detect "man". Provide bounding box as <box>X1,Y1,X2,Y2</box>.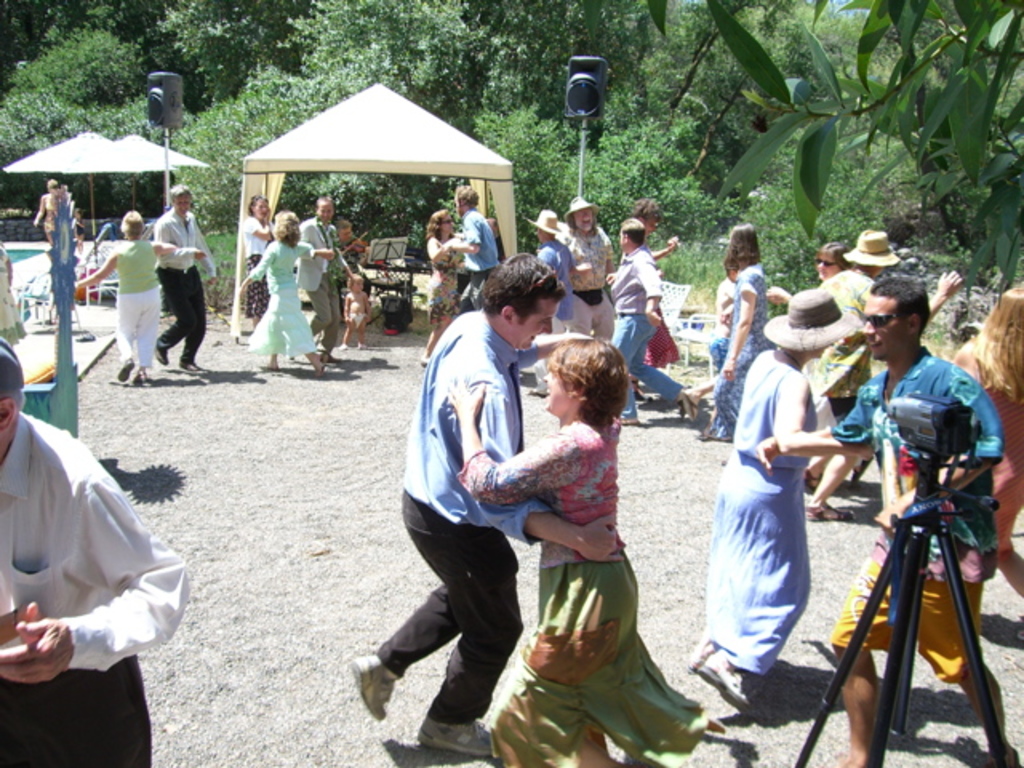
<box>602,218,688,426</box>.
